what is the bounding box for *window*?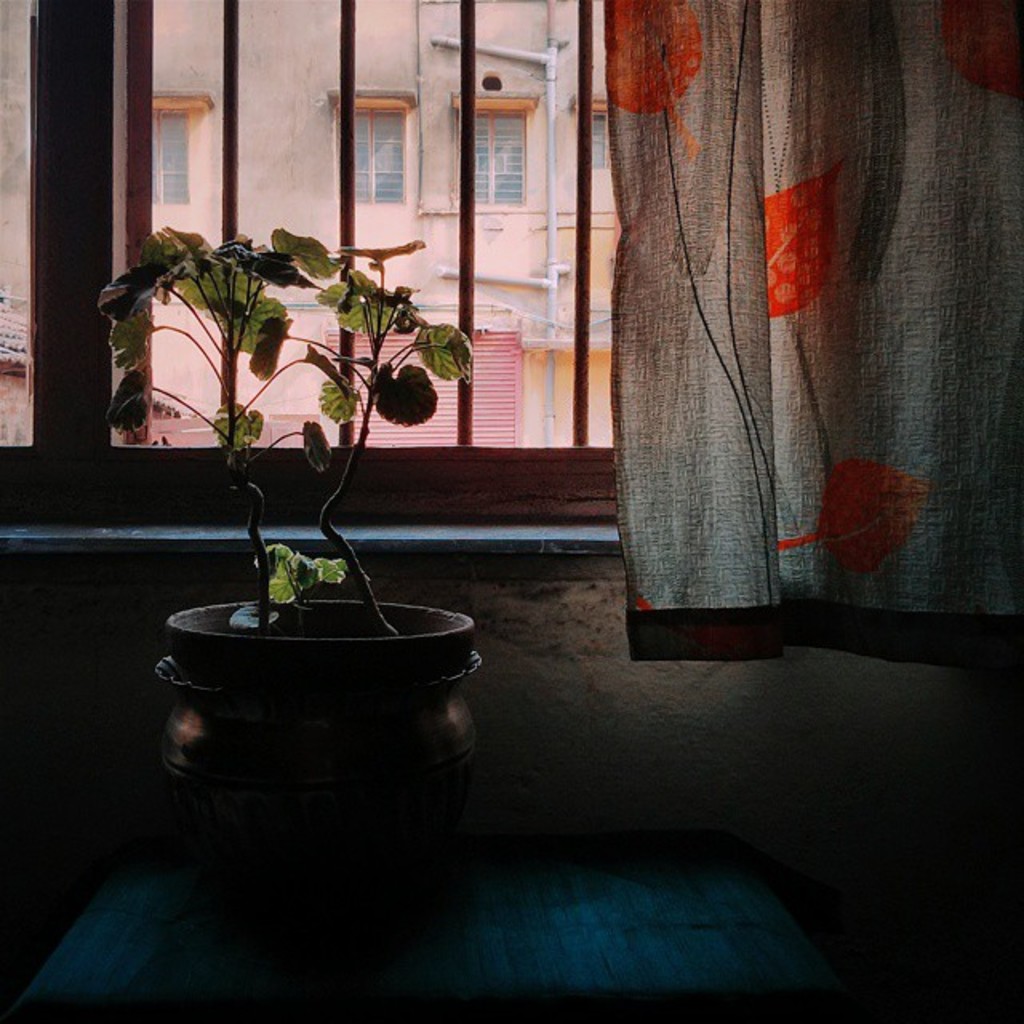
bbox(450, 93, 534, 203).
